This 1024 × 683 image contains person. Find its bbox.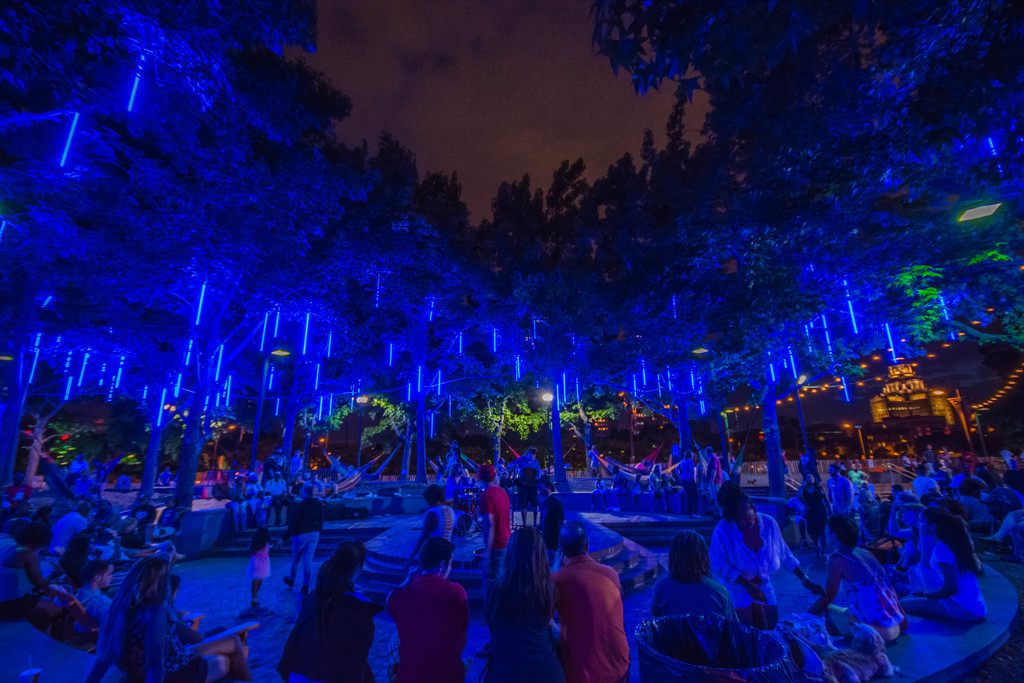
{"x1": 985, "y1": 504, "x2": 1023, "y2": 559}.
